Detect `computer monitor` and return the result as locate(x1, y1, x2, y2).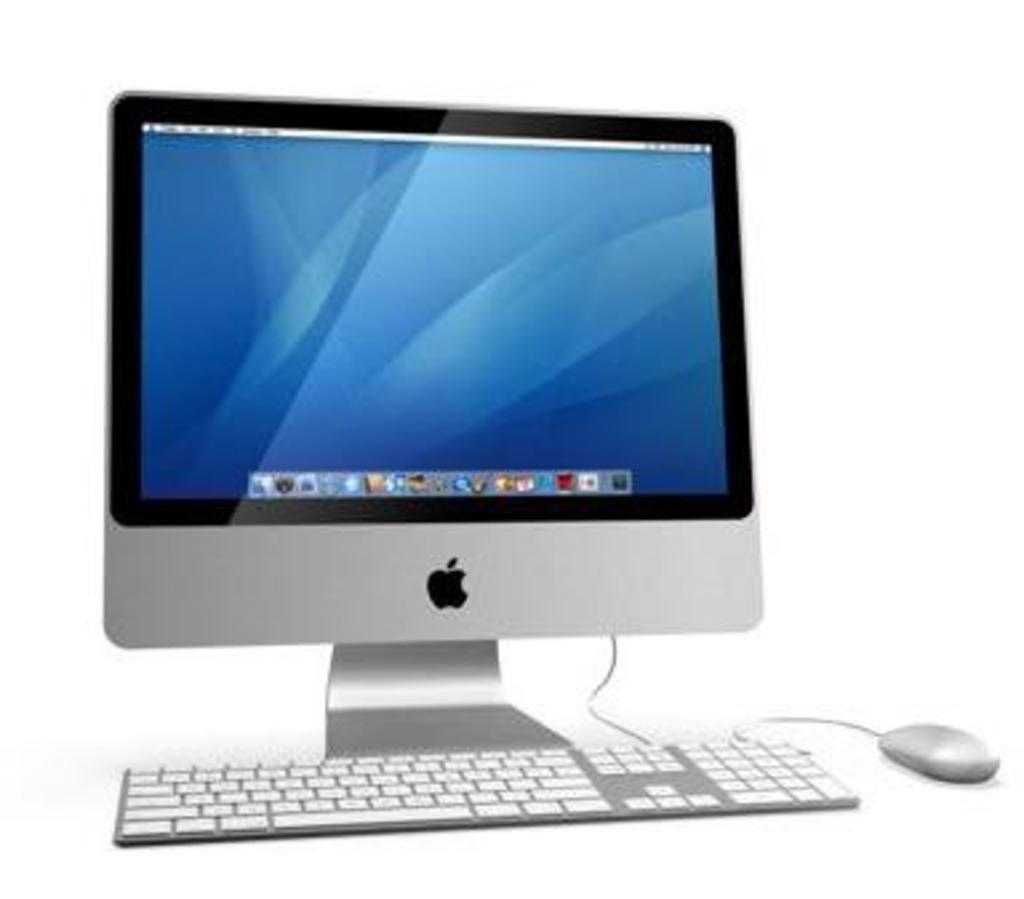
locate(61, 72, 779, 739).
